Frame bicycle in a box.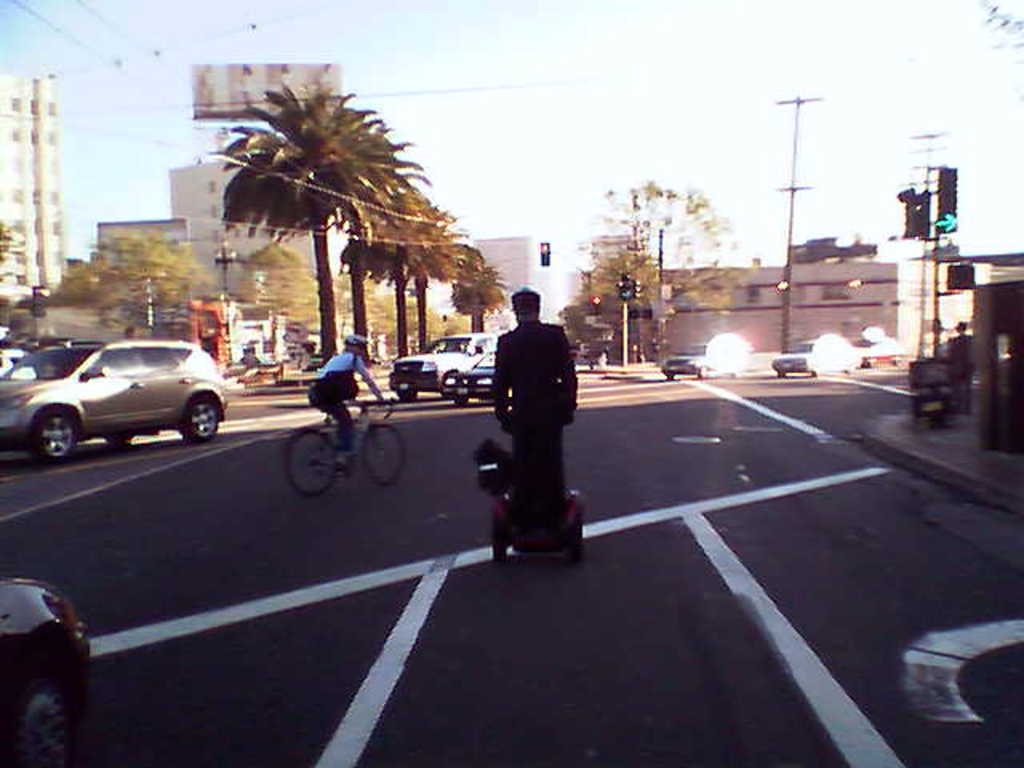
[278, 374, 395, 499].
